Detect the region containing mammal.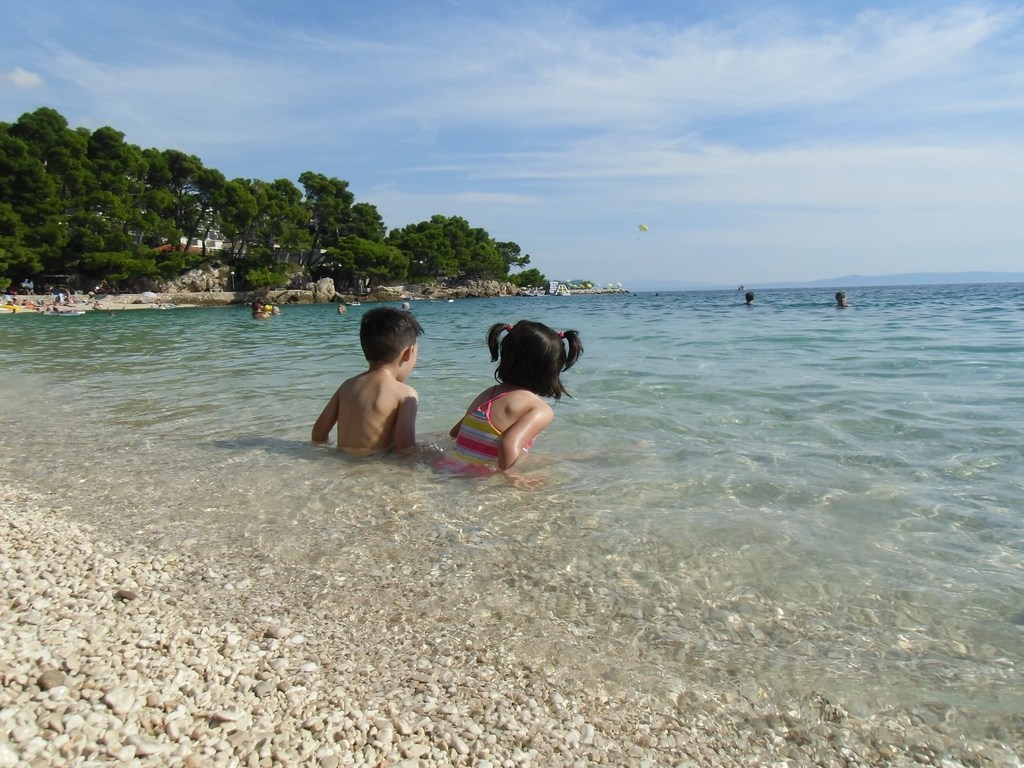
pyautogui.locateOnScreen(263, 300, 280, 315).
